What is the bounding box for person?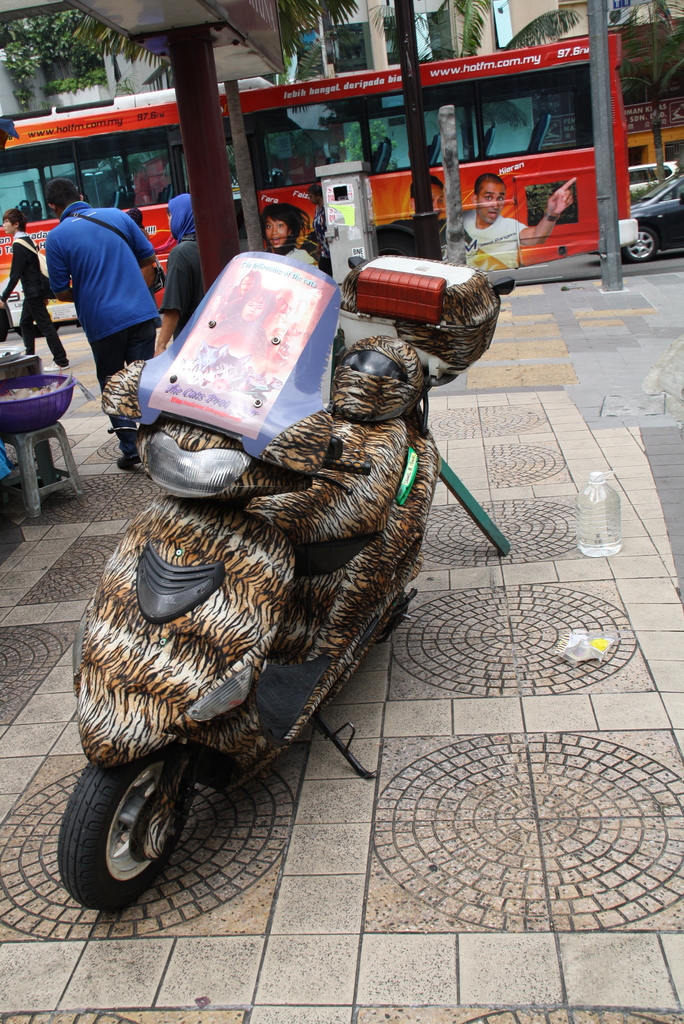
35/136/167/433.
